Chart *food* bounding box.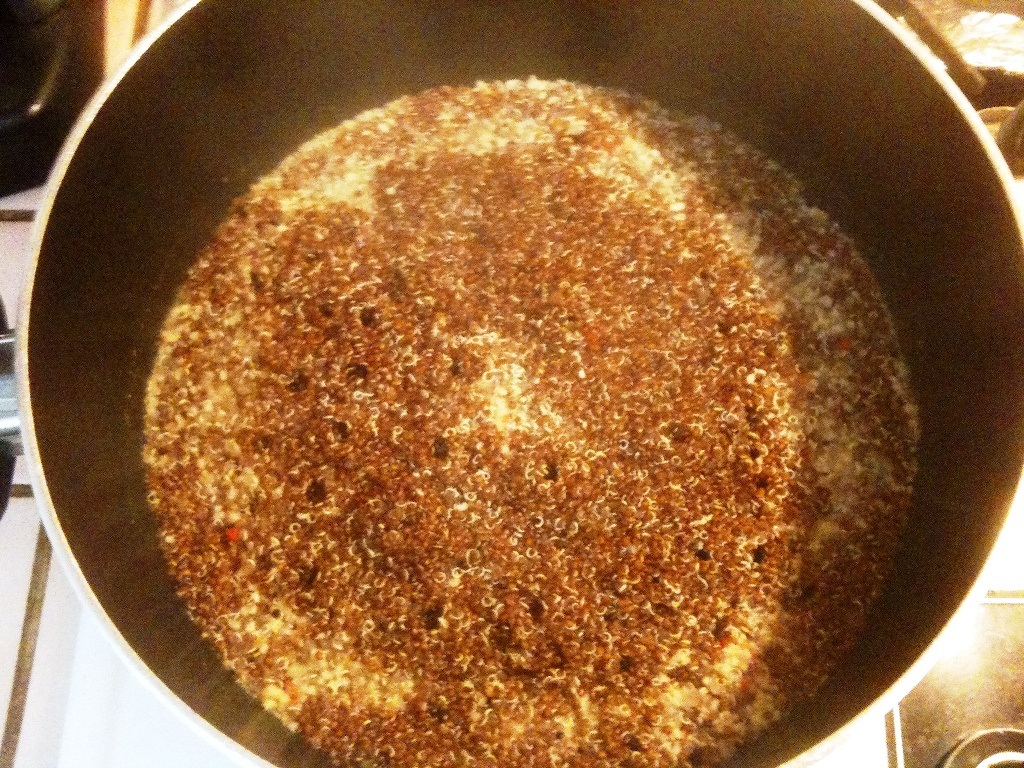
Charted: 150:84:973:767.
